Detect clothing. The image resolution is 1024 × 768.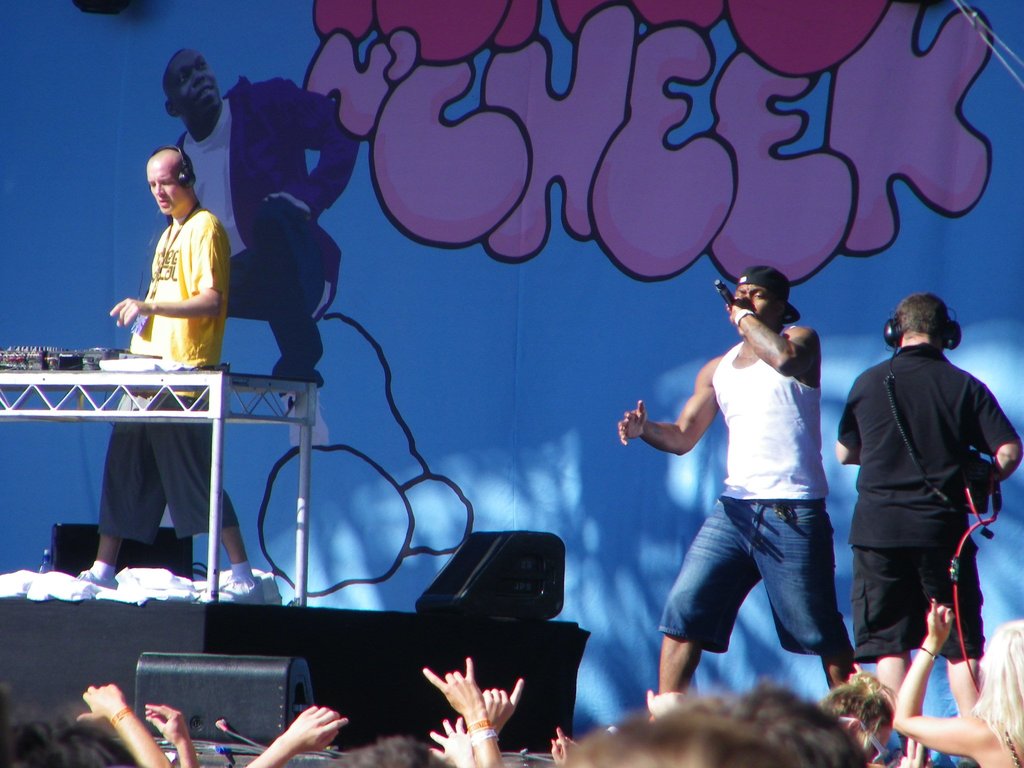
<bbox>165, 72, 361, 399</bbox>.
